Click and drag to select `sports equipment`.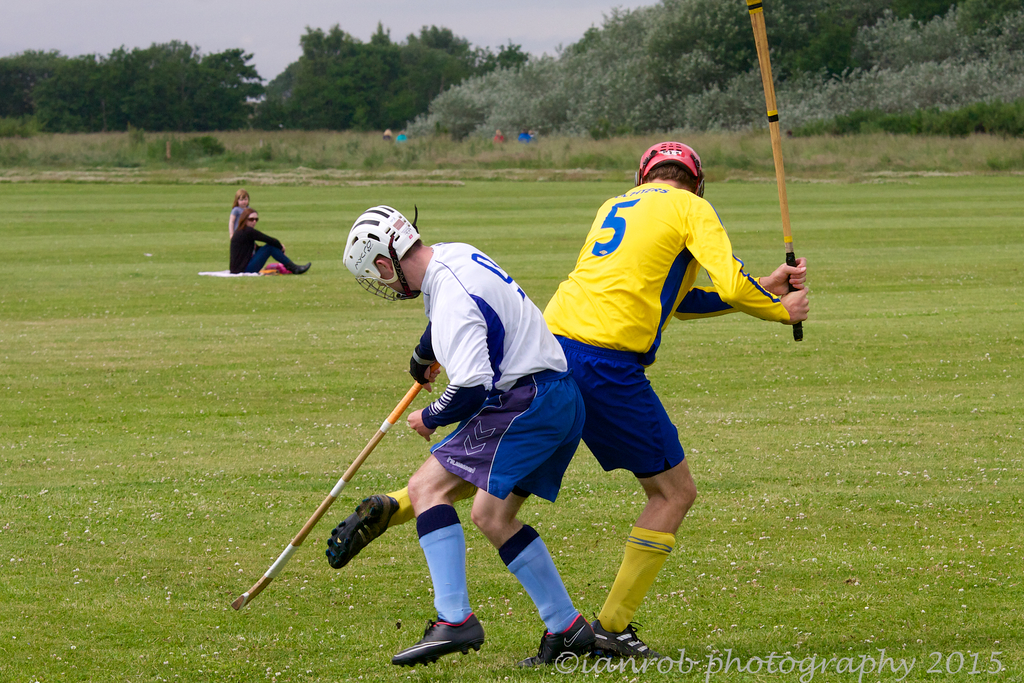
Selection: <box>340,205,423,304</box>.
